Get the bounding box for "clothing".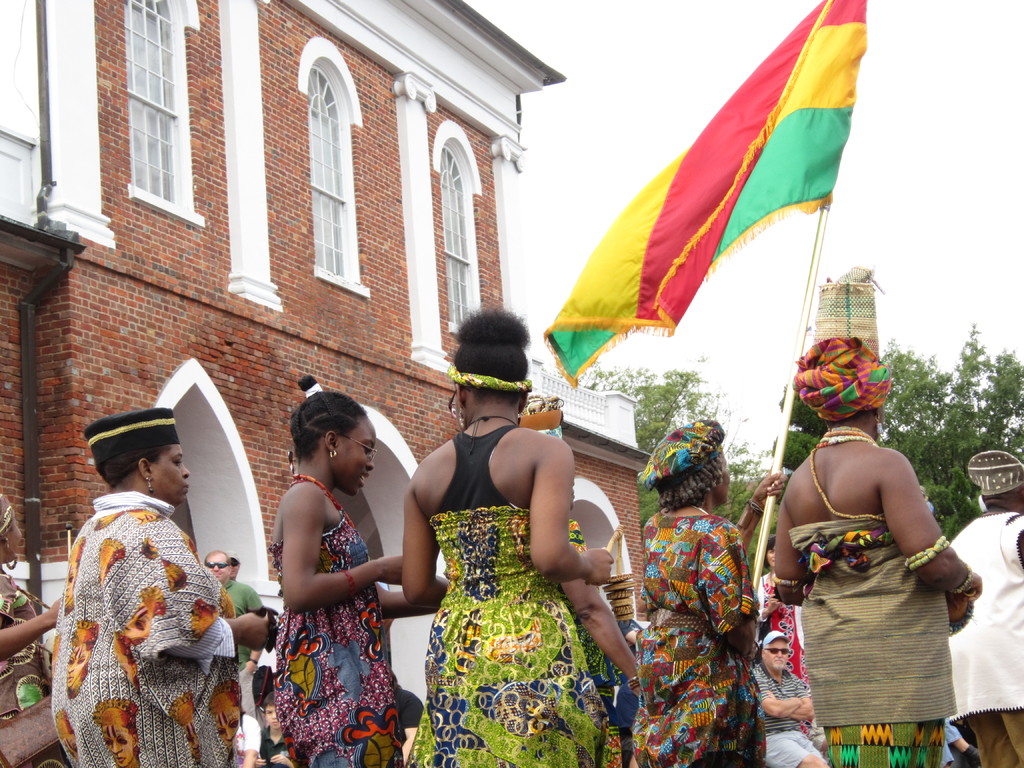
783 423 953 767.
